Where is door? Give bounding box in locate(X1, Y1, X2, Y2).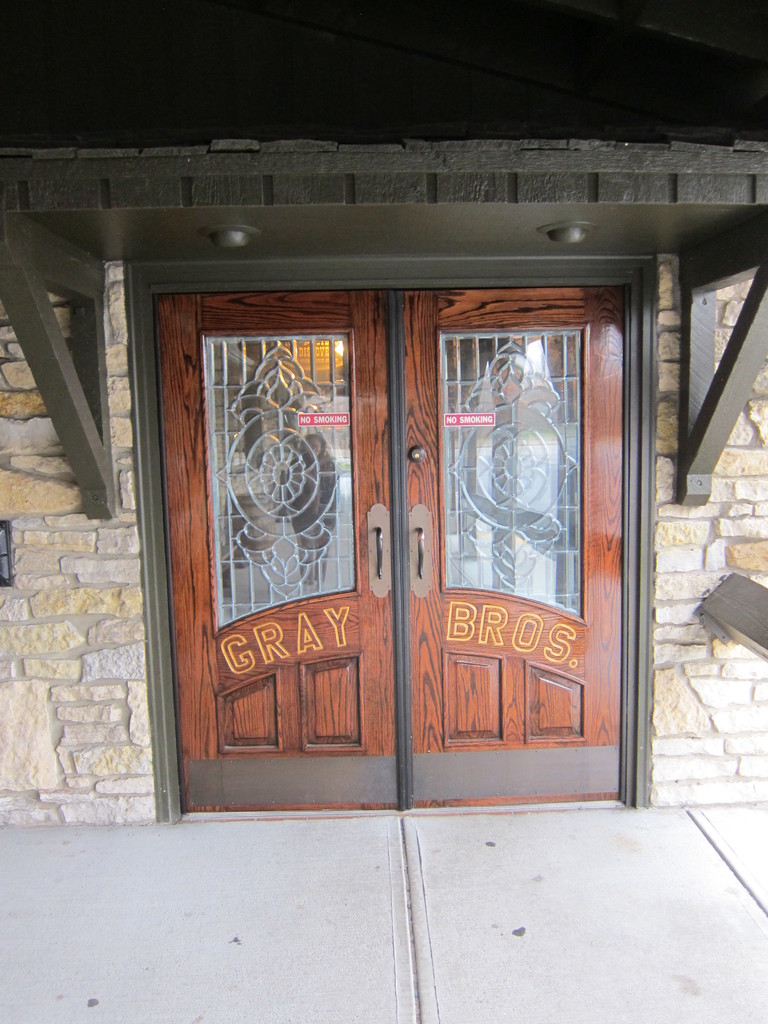
locate(400, 294, 628, 794).
